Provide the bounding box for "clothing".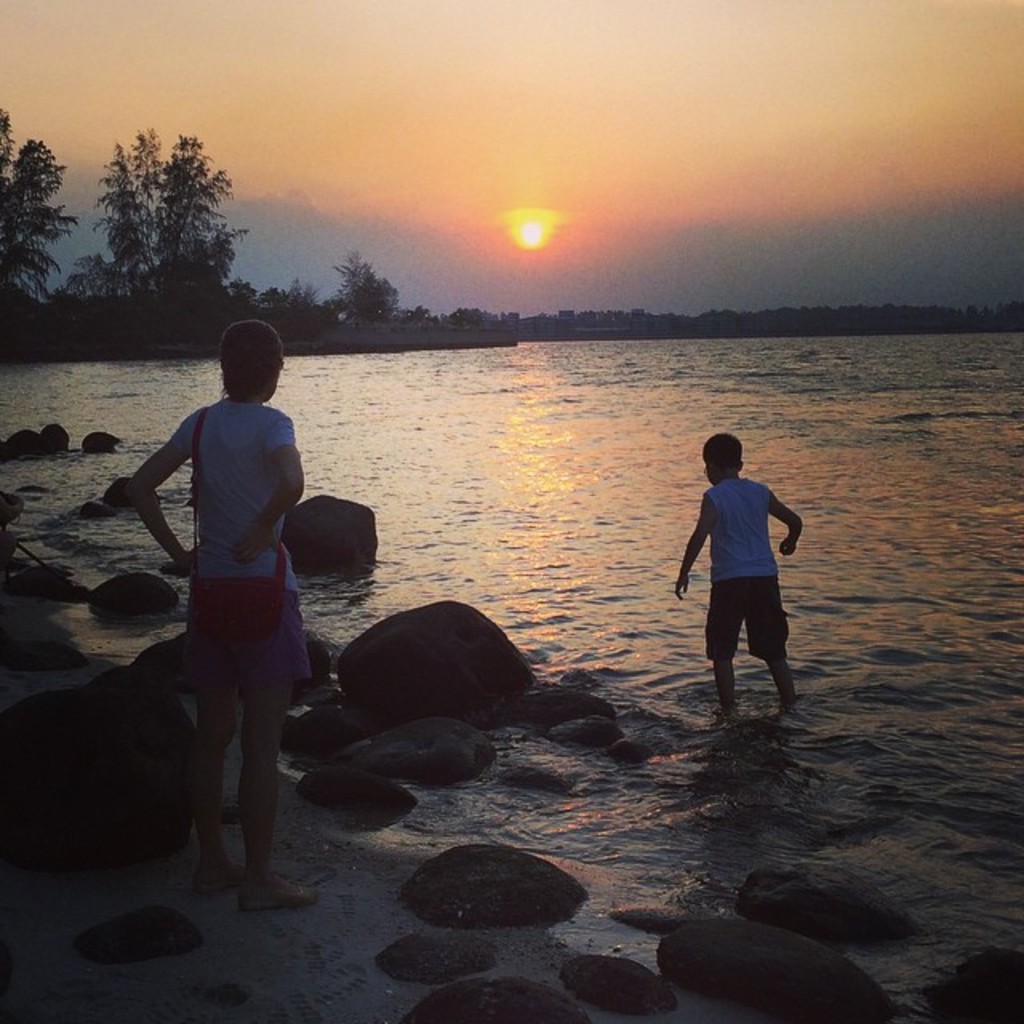
[168,389,323,694].
